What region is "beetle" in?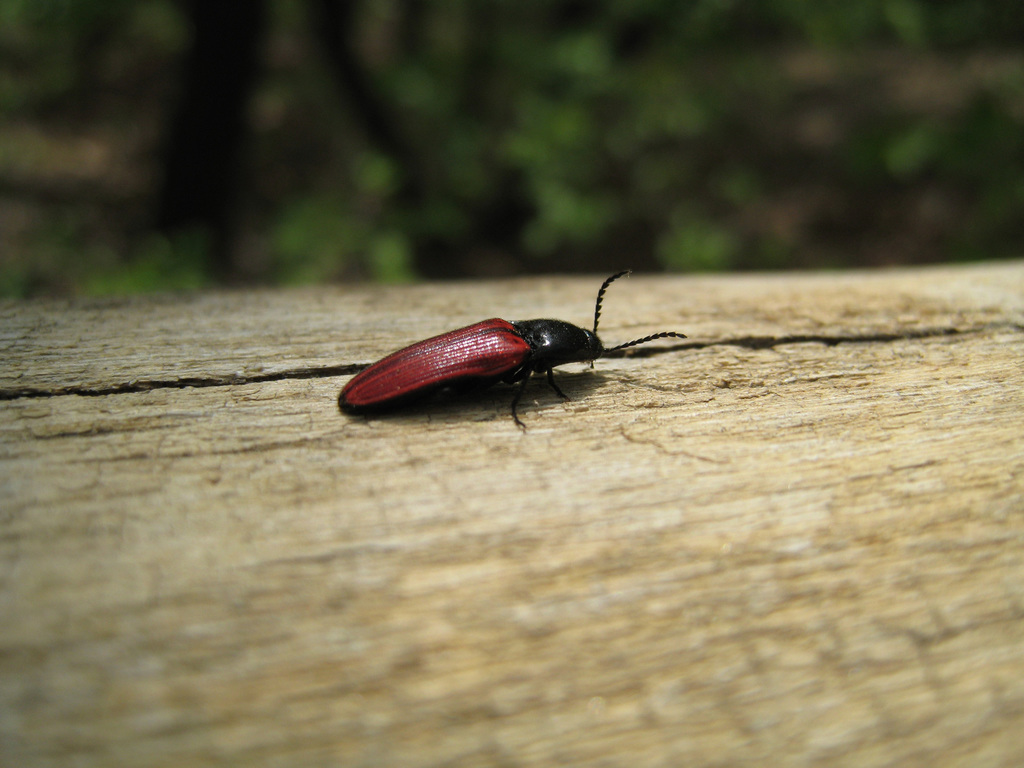
336/268/724/439.
